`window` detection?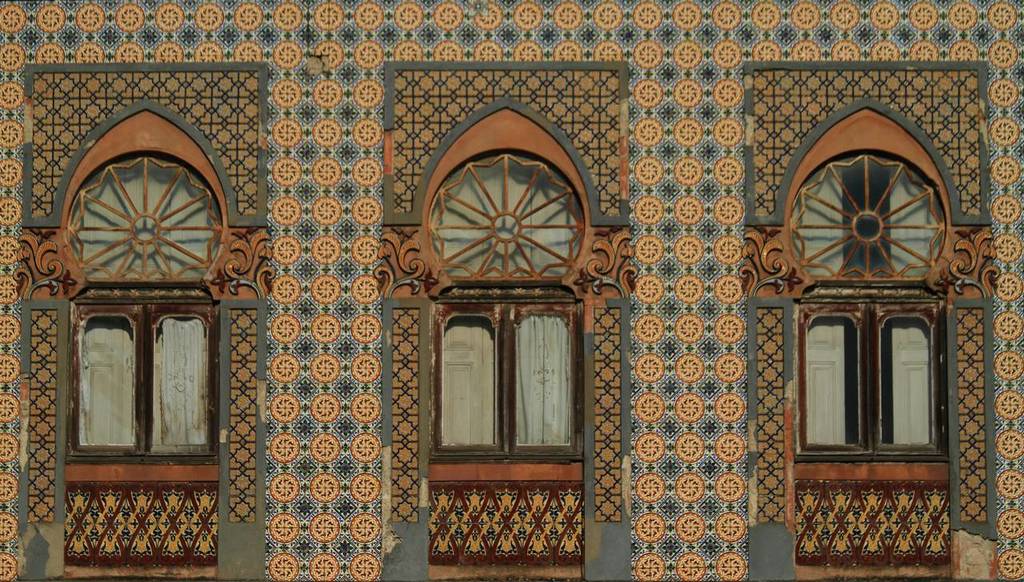
x1=809, y1=267, x2=957, y2=473
